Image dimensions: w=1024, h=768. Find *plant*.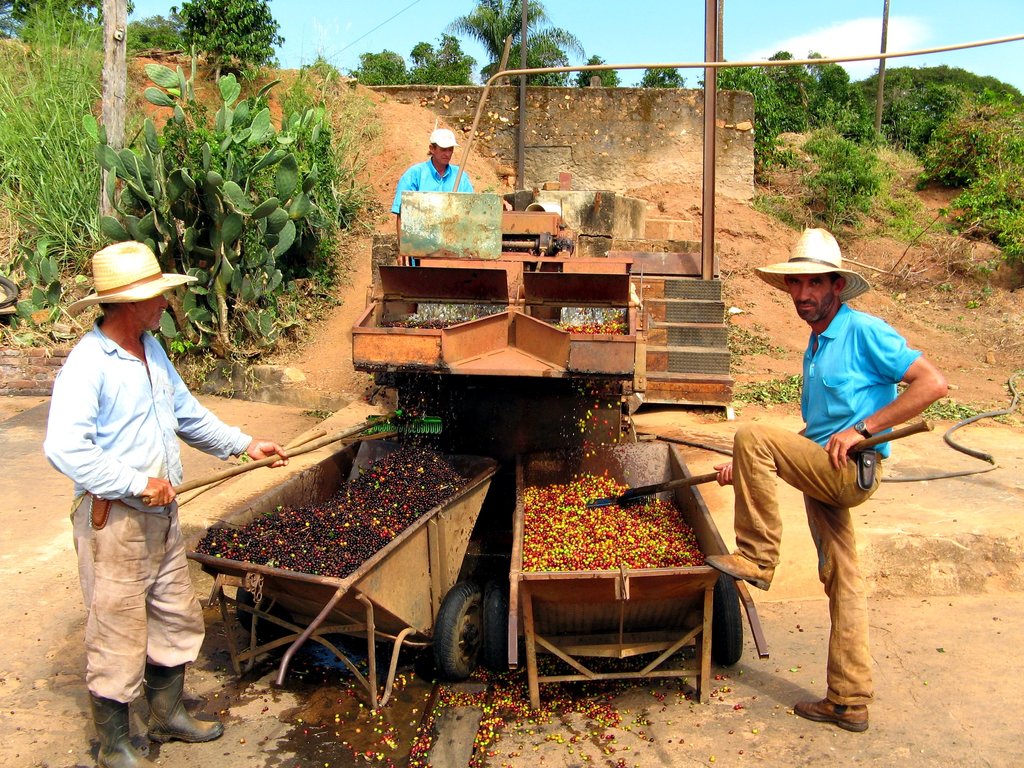
{"x1": 938, "y1": 162, "x2": 1023, "y2": 300}.
